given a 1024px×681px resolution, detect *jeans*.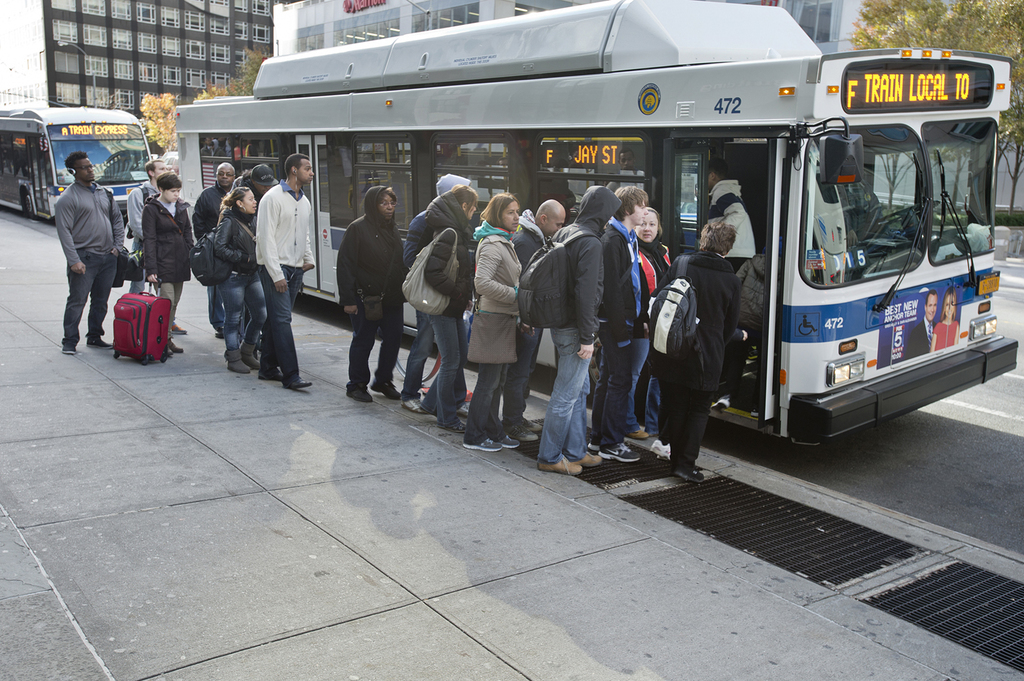
[x1=505, y1=324, x2=543, y2=429].
